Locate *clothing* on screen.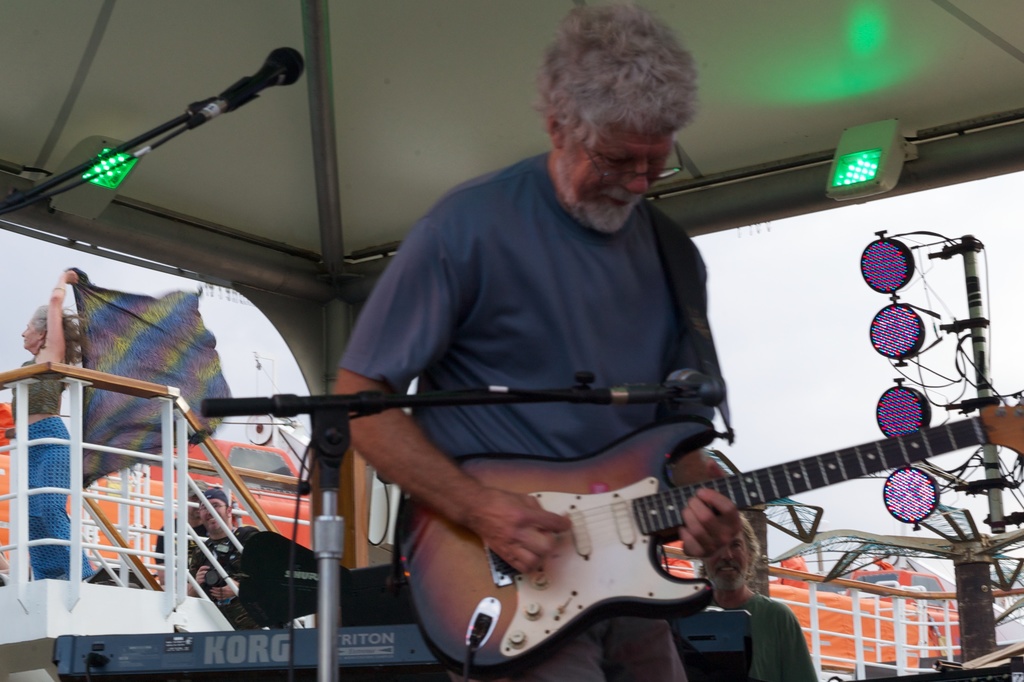
On screen at {"left": 10, "top": 353, "right": 94, "bottom": 582}.
